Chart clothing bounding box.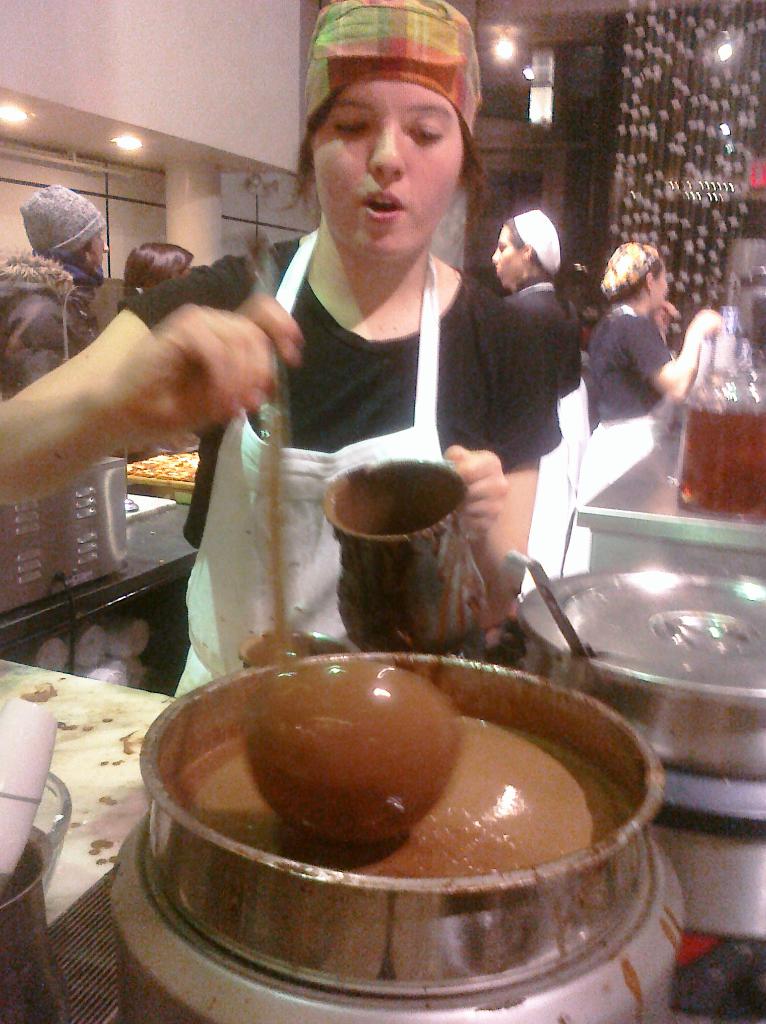
Charted: left=491, top=266, right=593, bottom=609.
